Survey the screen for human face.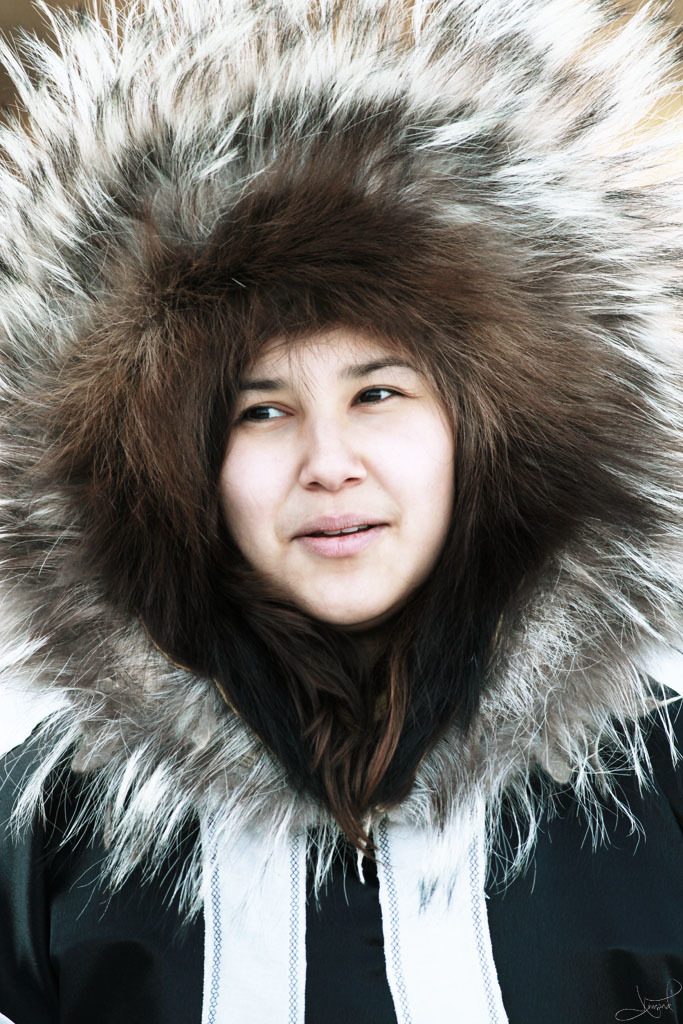
Survey found: 219:319:464:626.
